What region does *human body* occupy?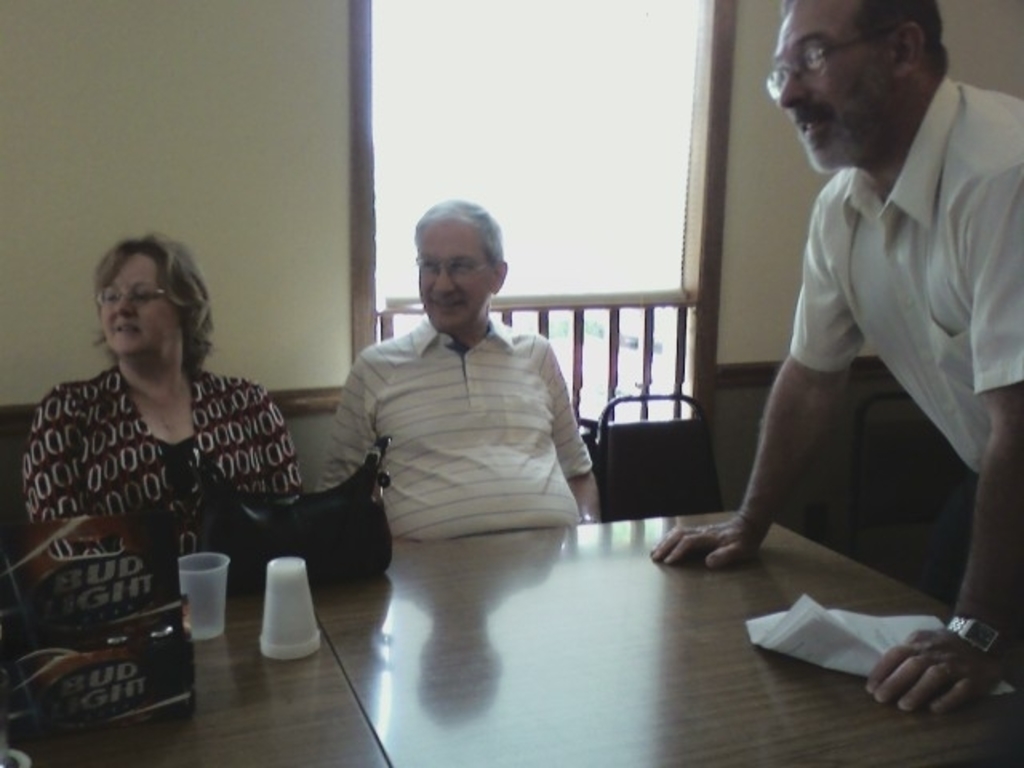
select_region(731, 0, 1011, 675).
